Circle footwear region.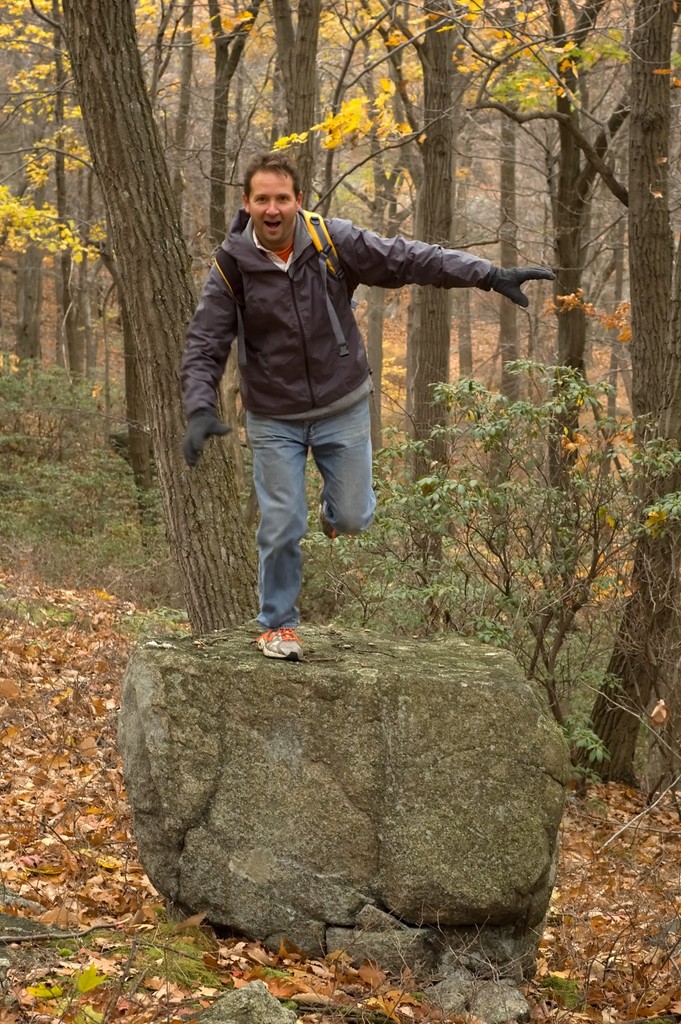
Region: 252,626,303,662.
